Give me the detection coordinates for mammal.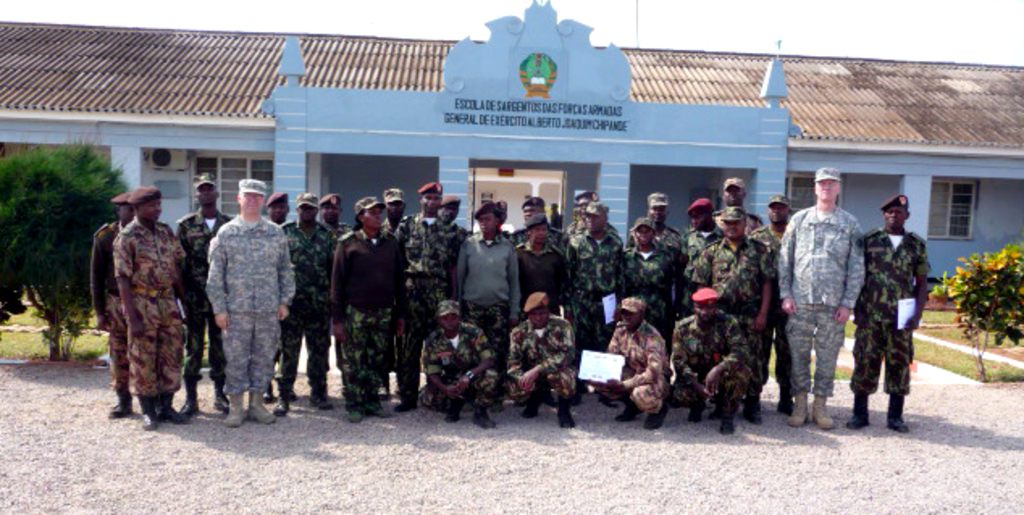
BBox(465, 200, 510, 241).
